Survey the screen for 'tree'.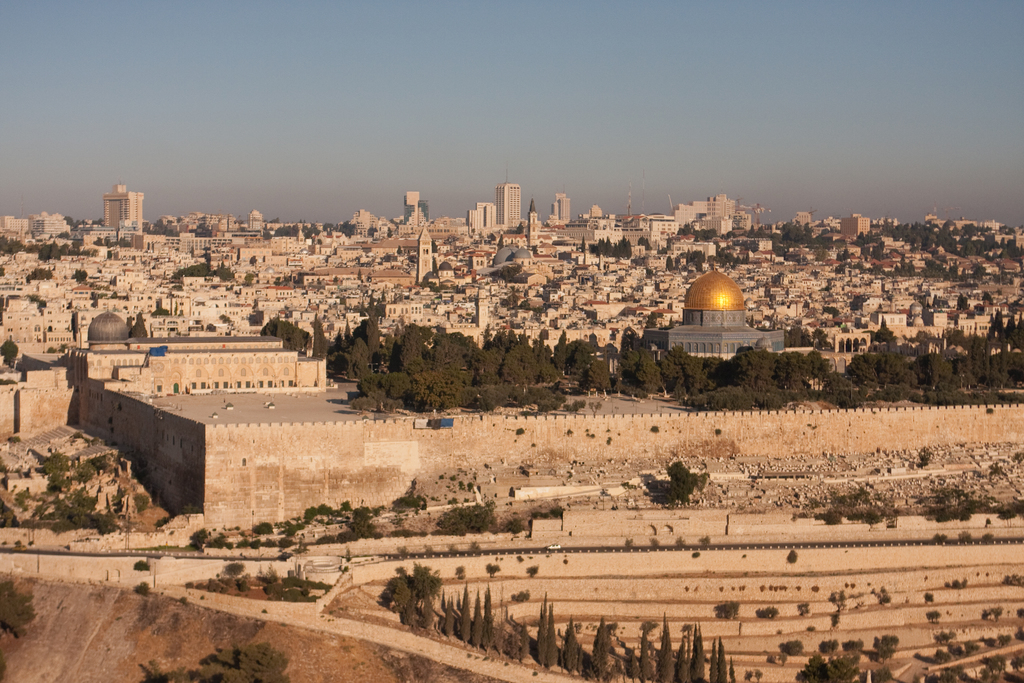
Survey found: bbox=(714, 639, 732, 680).
